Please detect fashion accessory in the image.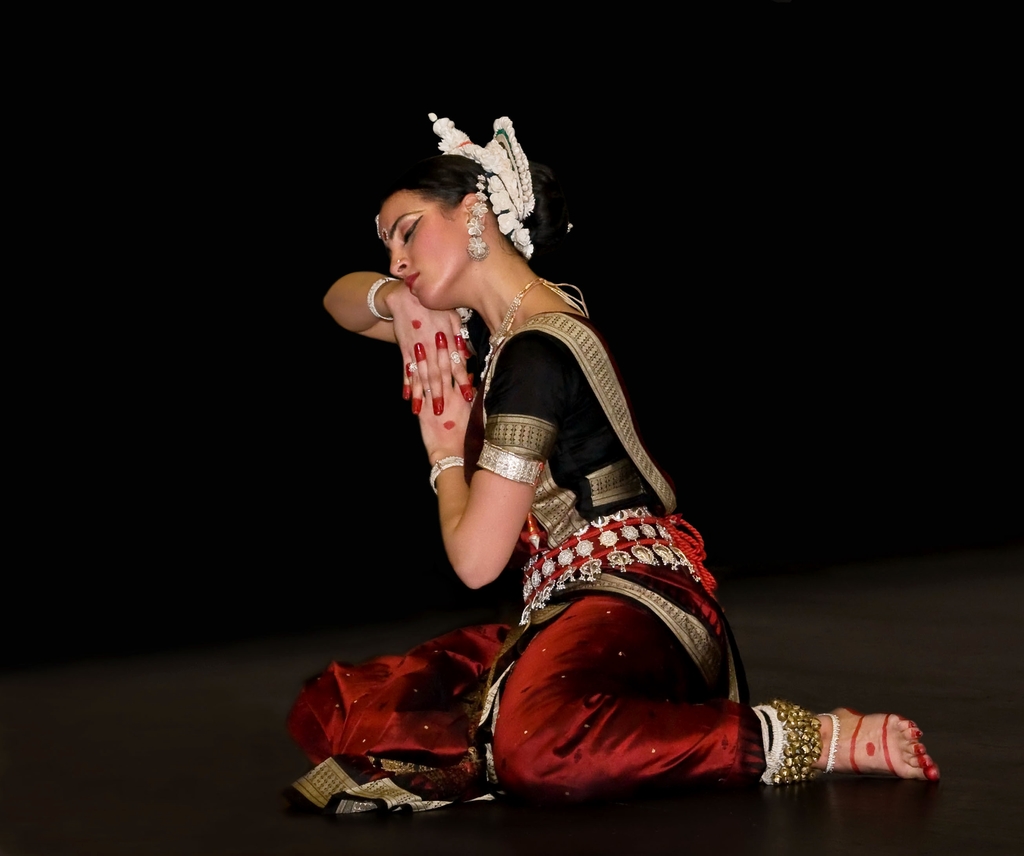
box(423, 385, 432, 394).
